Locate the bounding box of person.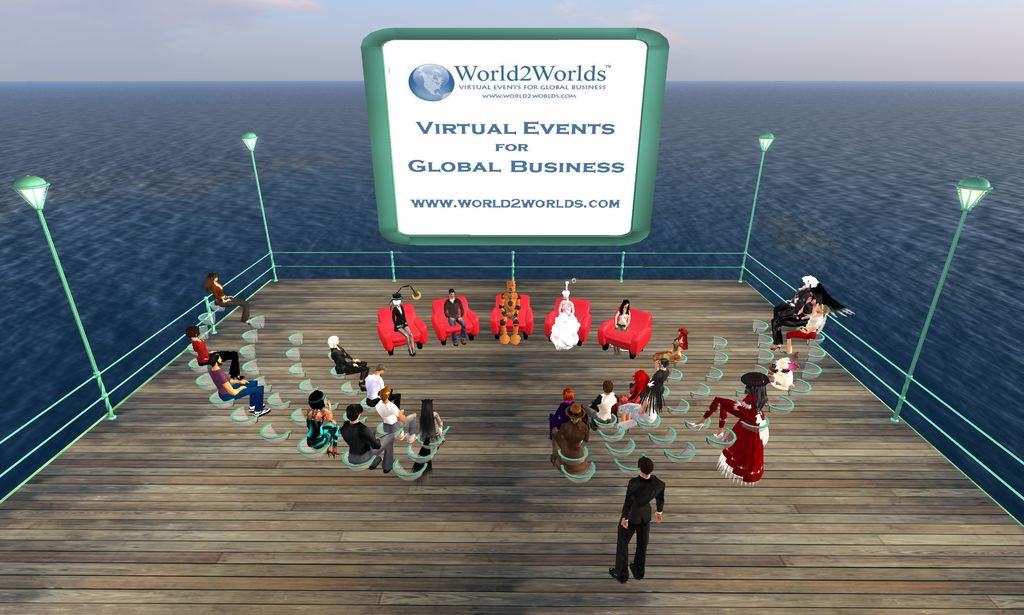
Bounding box: bbox=[372, 387, 417, 442].
